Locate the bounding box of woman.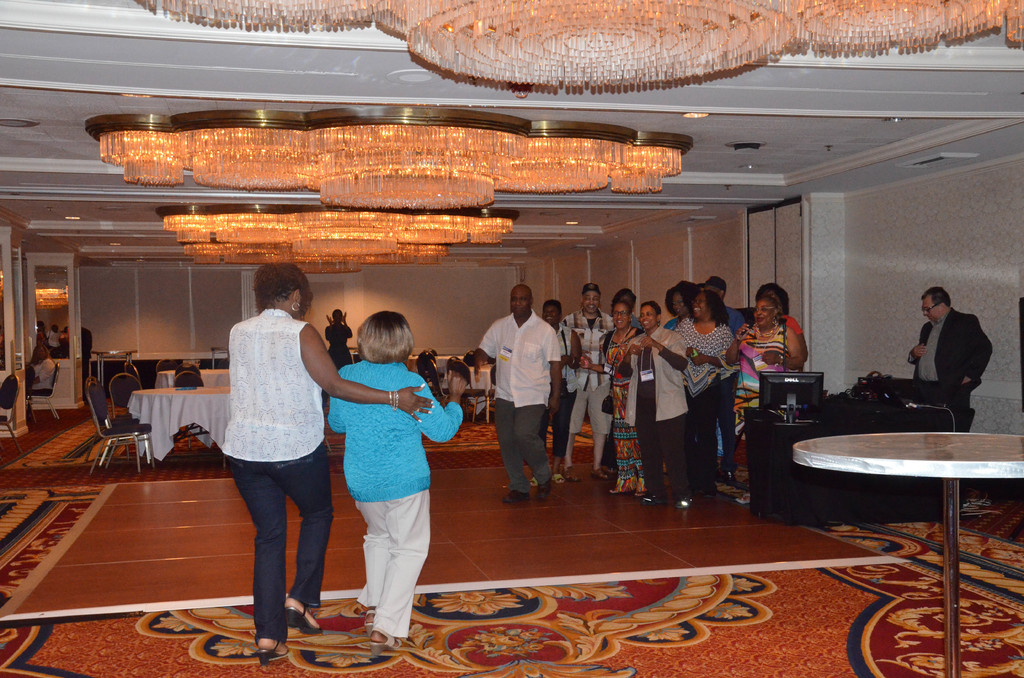
Bounding box: box(580, 299, 644, 500).
